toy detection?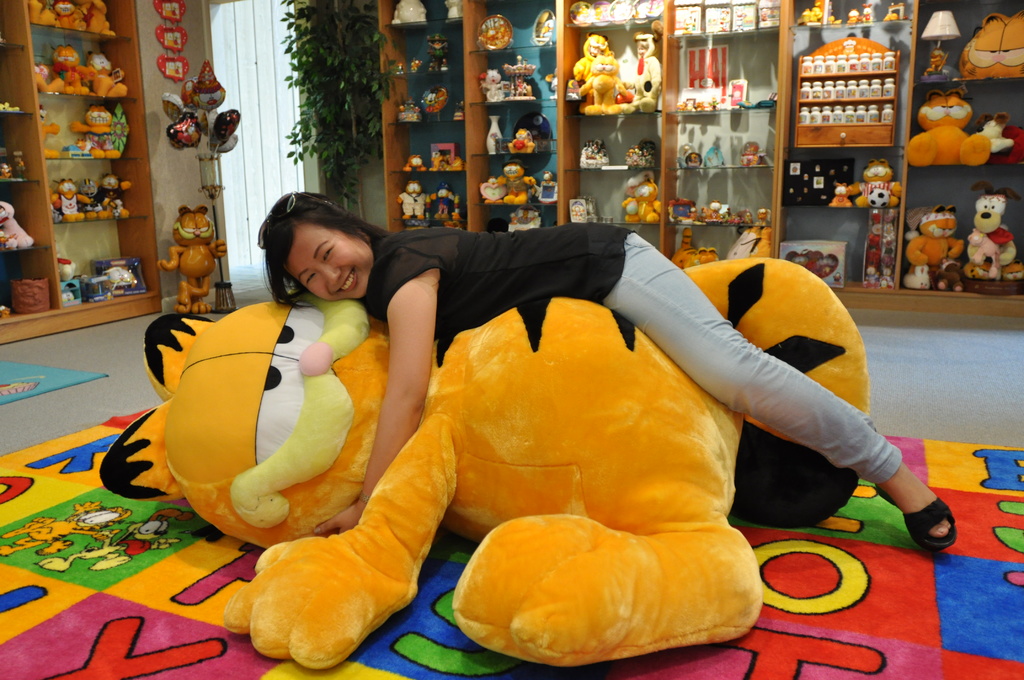
Rect(63, 103, 127, 162)
